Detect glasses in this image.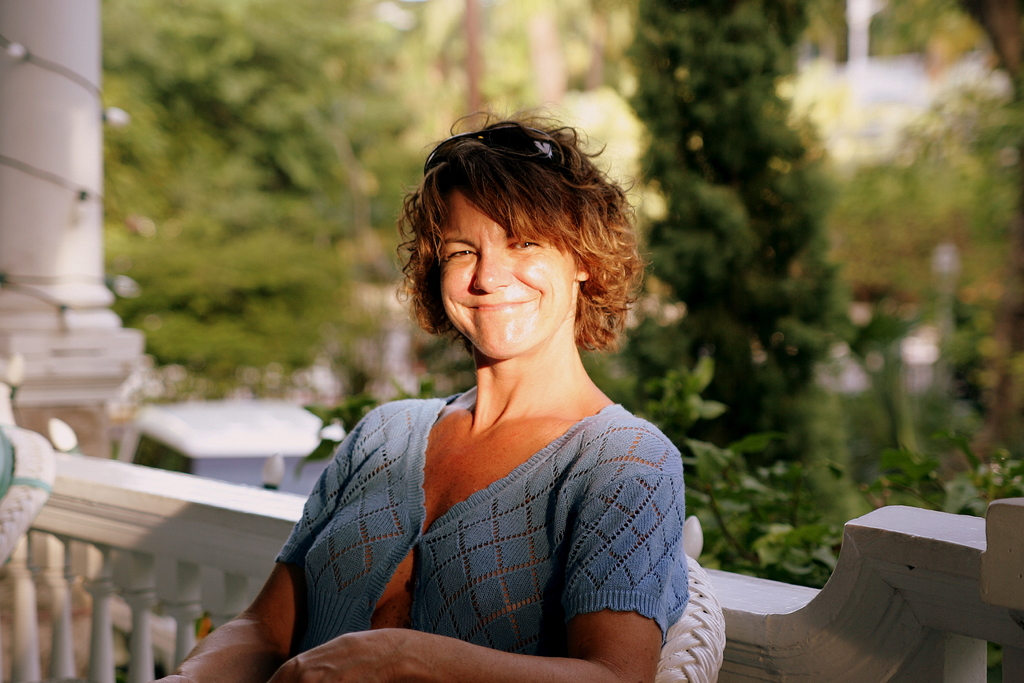
Detection: x1=419 y1=123 x2=562 y2=171.
